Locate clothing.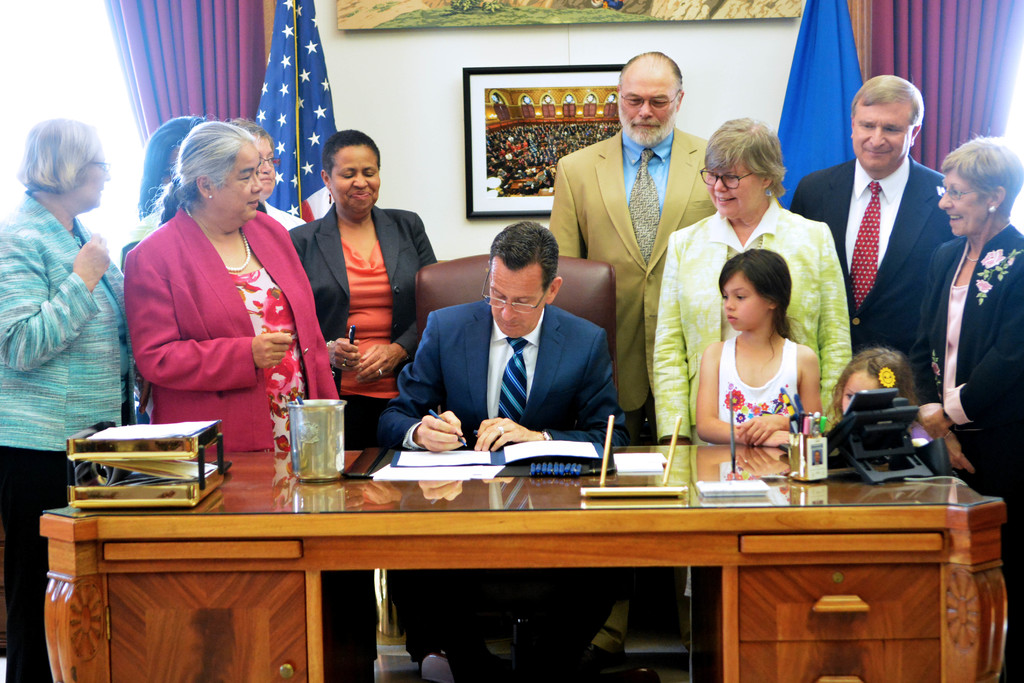
Bounding box: [left=794, top=152, right=941, bottom=367].
